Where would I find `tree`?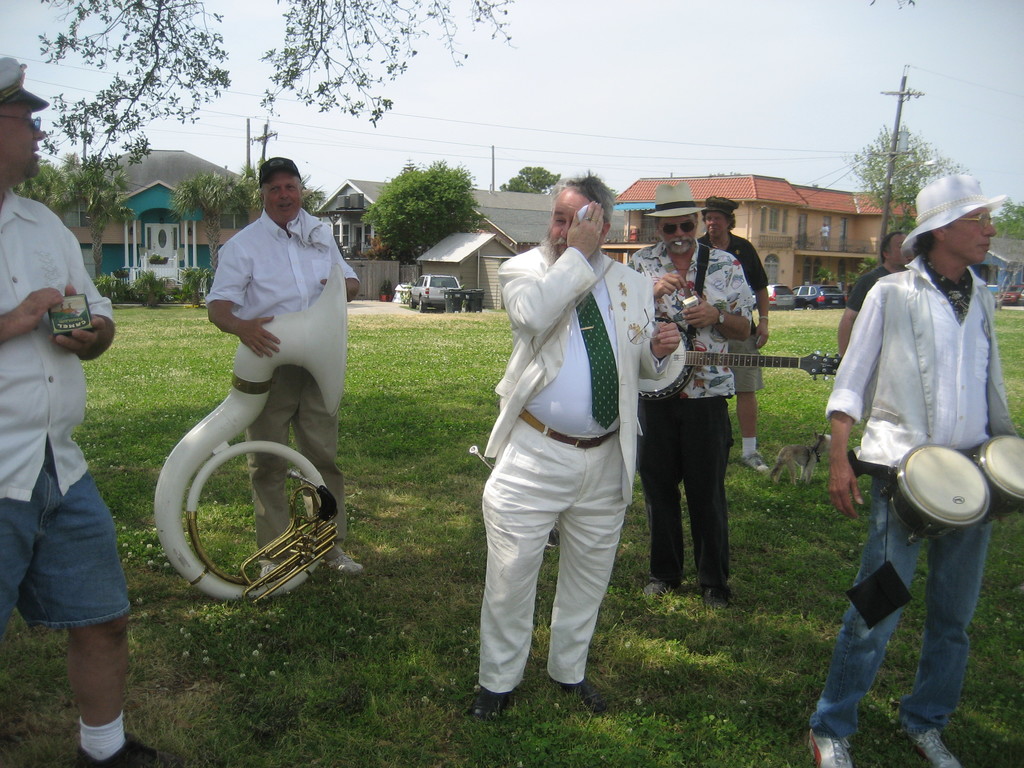
At x1=33 y1=0 x2=525 y2=226.
